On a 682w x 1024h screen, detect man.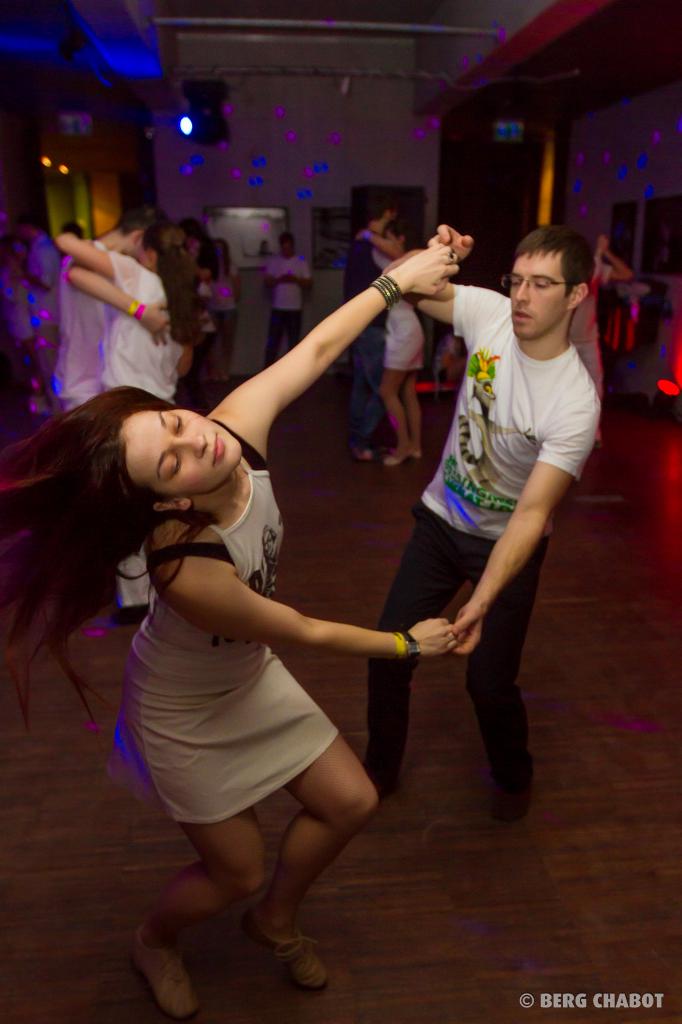
box=[353, 220, 603, 821].
